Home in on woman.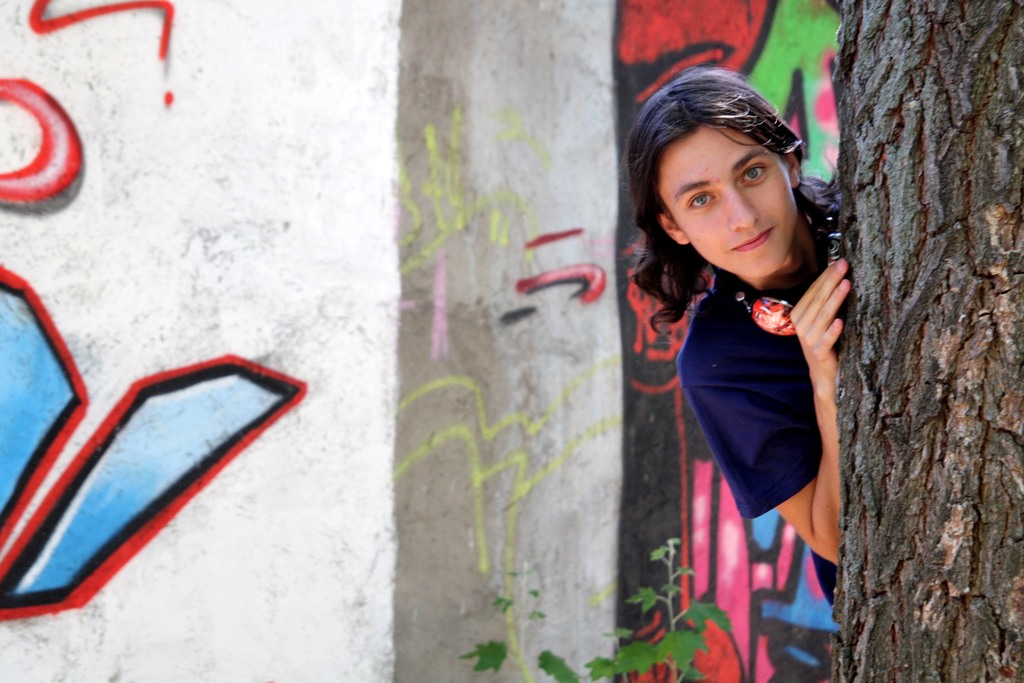
Homed in at [626, 49, 861, 605].
